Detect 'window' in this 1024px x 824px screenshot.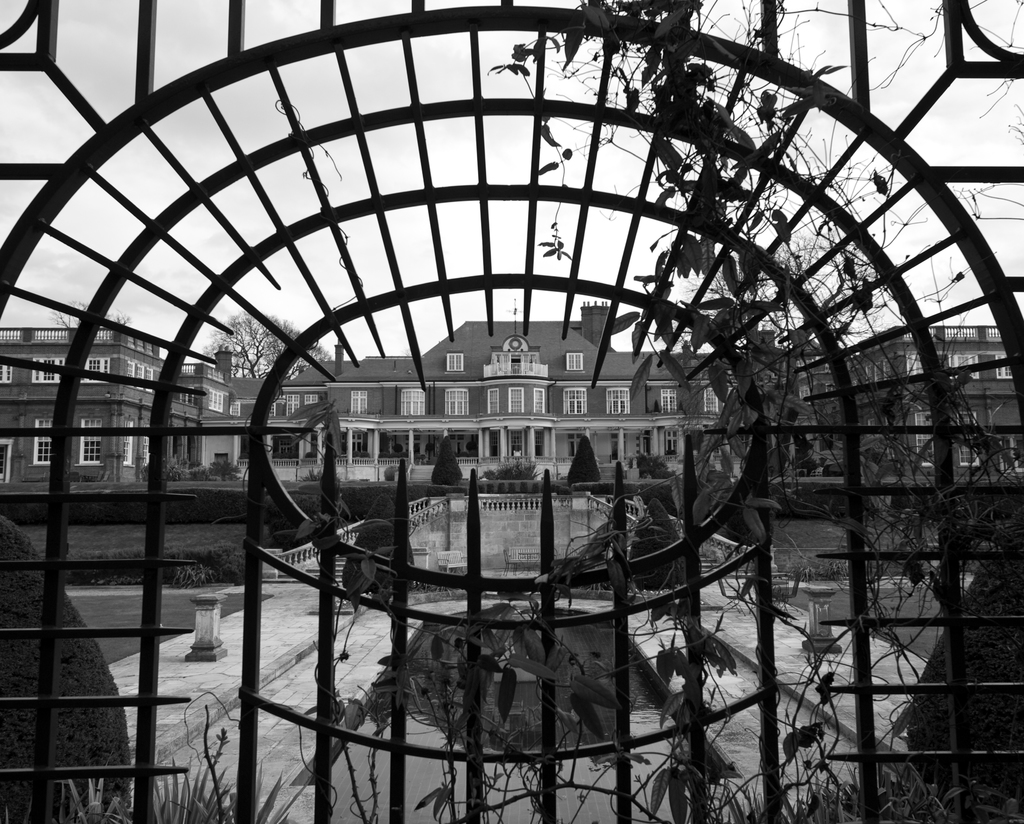
Detection: 996, 435, 1023, 475.
